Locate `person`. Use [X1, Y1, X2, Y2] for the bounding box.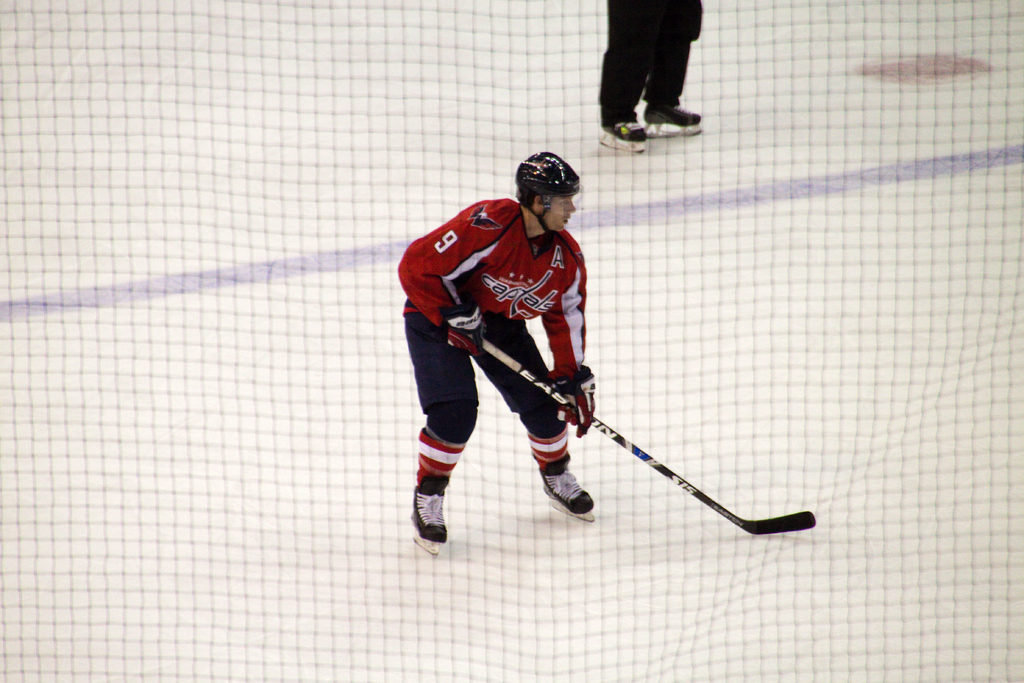
[600, 0, 701, 155].
